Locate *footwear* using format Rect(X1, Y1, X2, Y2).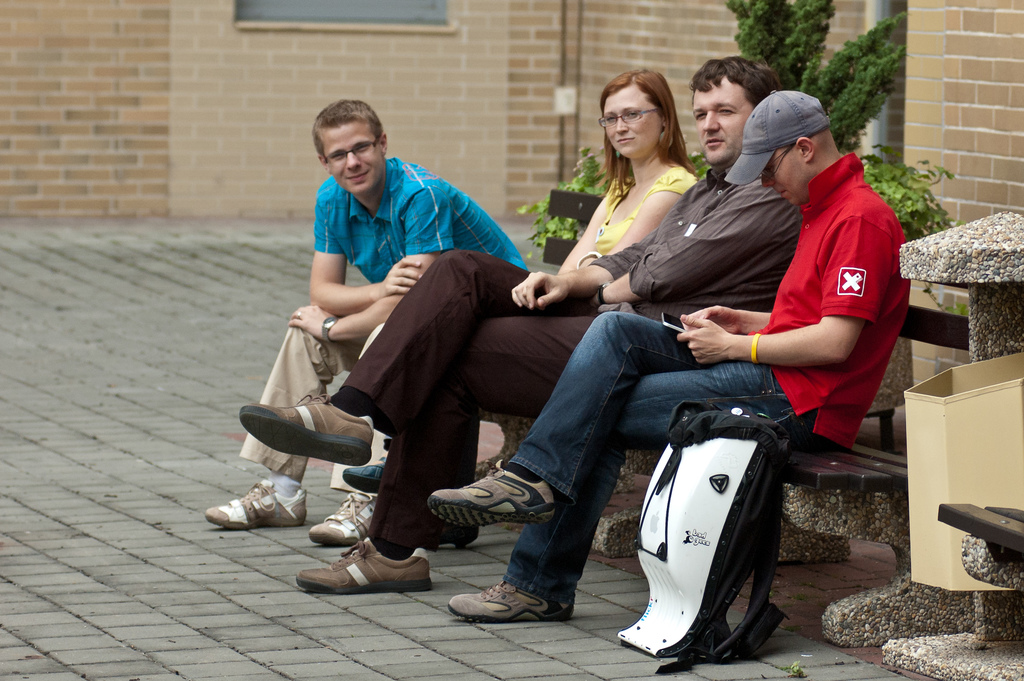
Rect(239, 396, 374, 468).
